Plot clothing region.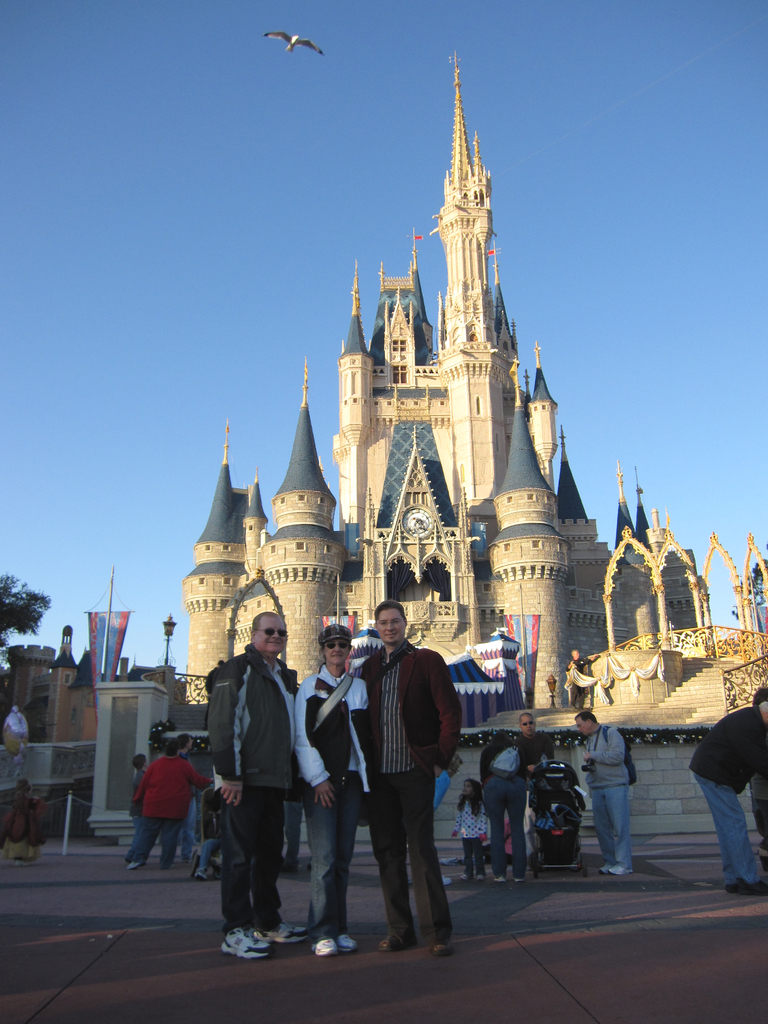
Plotted at bbox(143, 752, 190, 824).
